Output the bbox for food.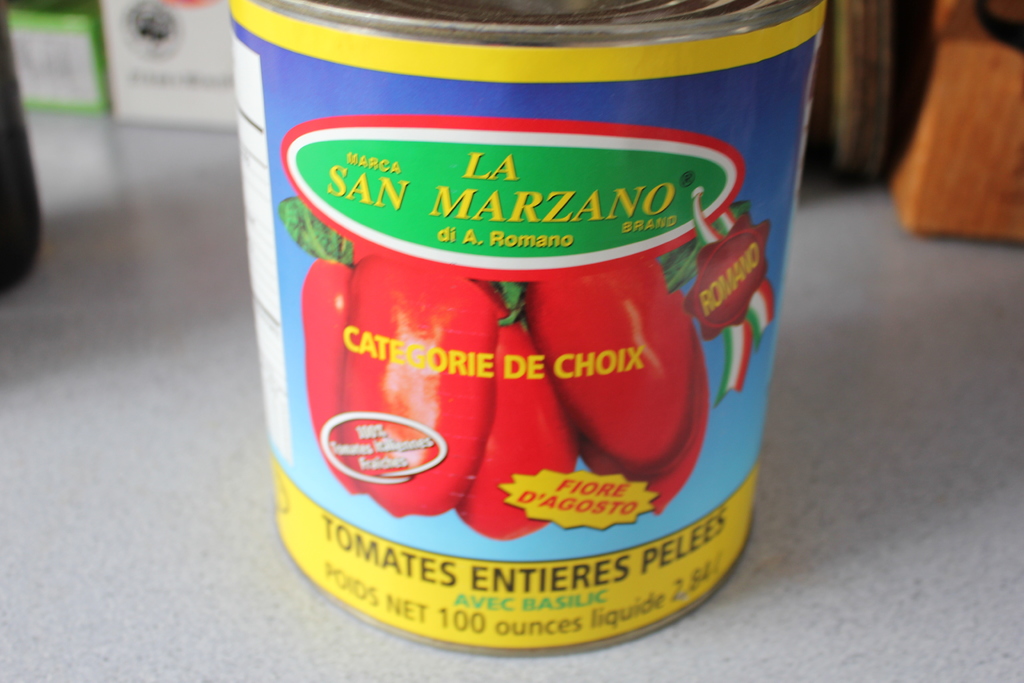
x1=298 y1=258 x2=710 y2=542.
